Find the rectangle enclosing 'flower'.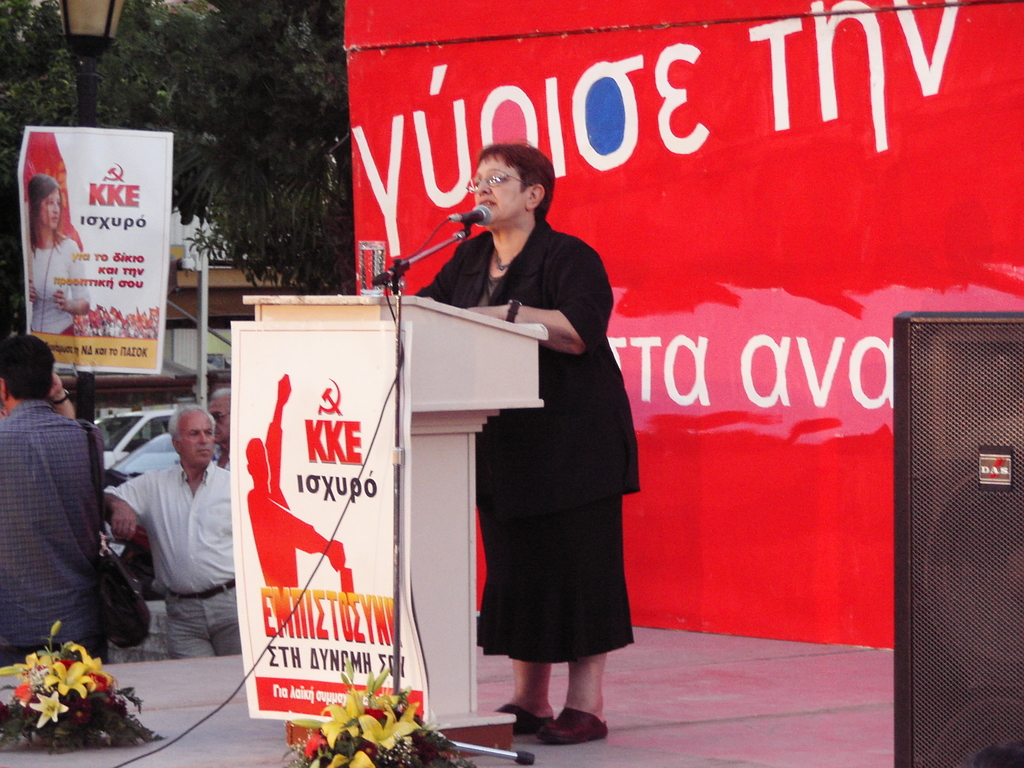
region(358, 710, 420, 744).
